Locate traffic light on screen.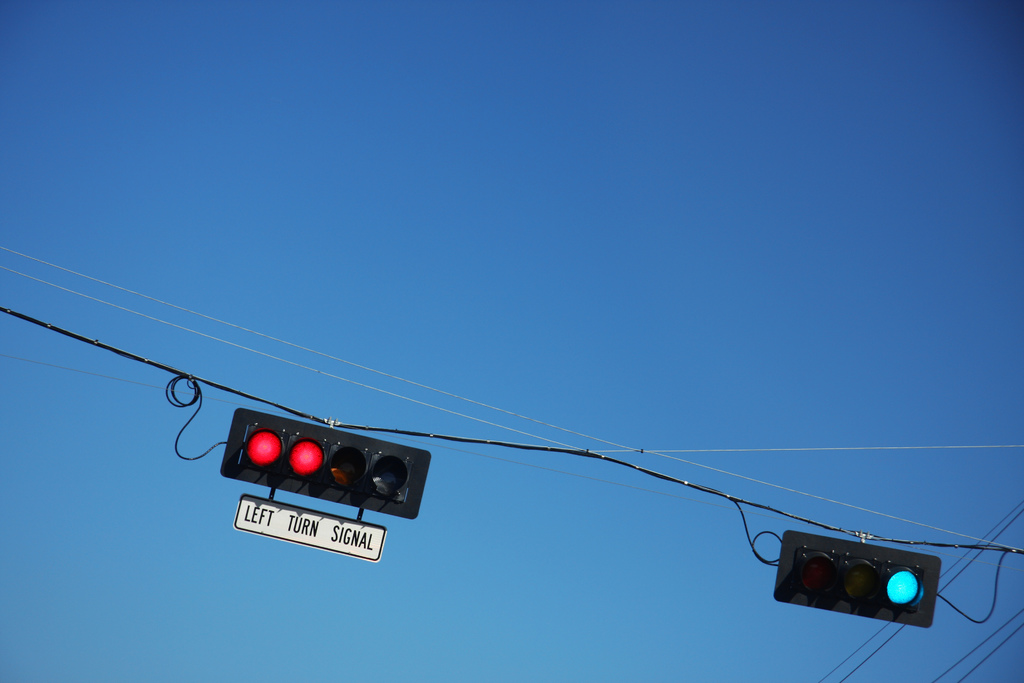
On screen at bbox=[220, 407, 433, 520].
